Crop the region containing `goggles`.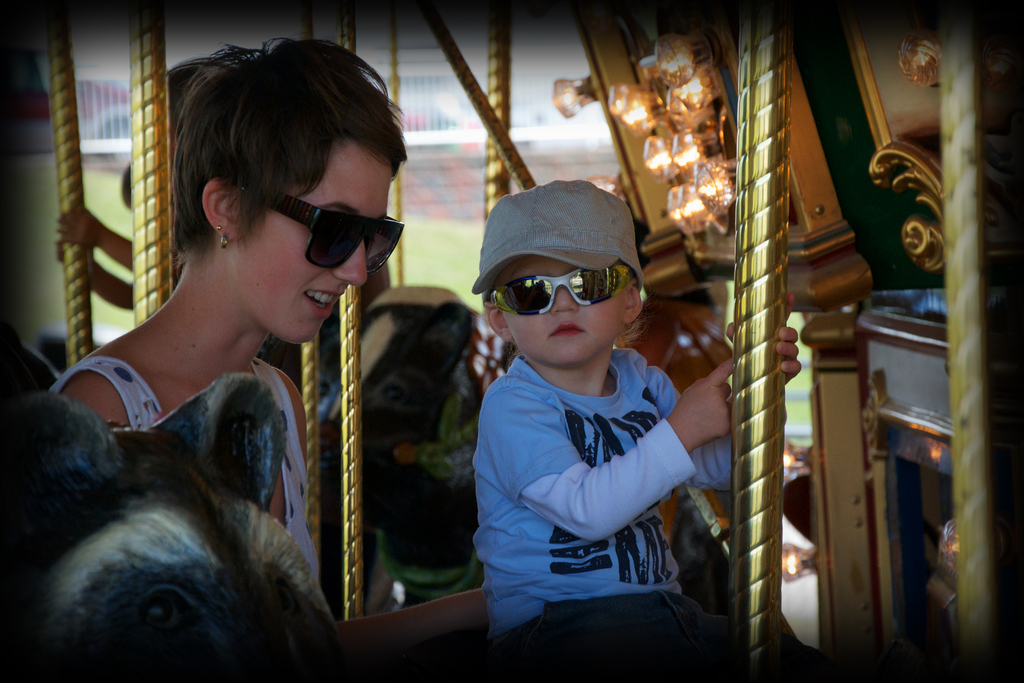
Crop region: box=[495, 252, 639, 318].
